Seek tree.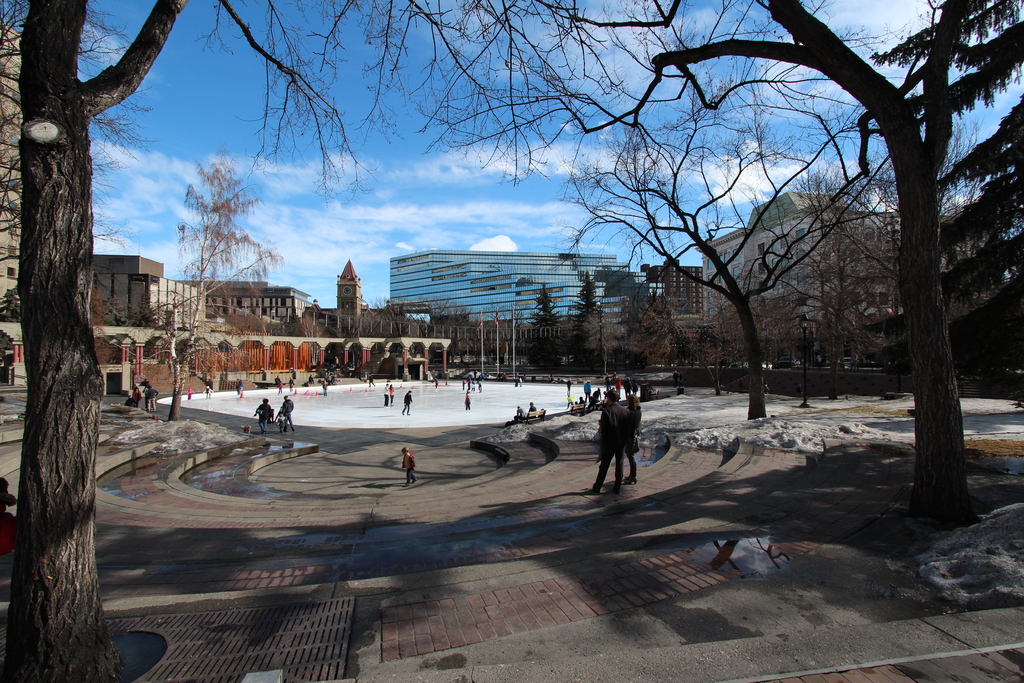
l=463, t=0, r=1023, b=516.
